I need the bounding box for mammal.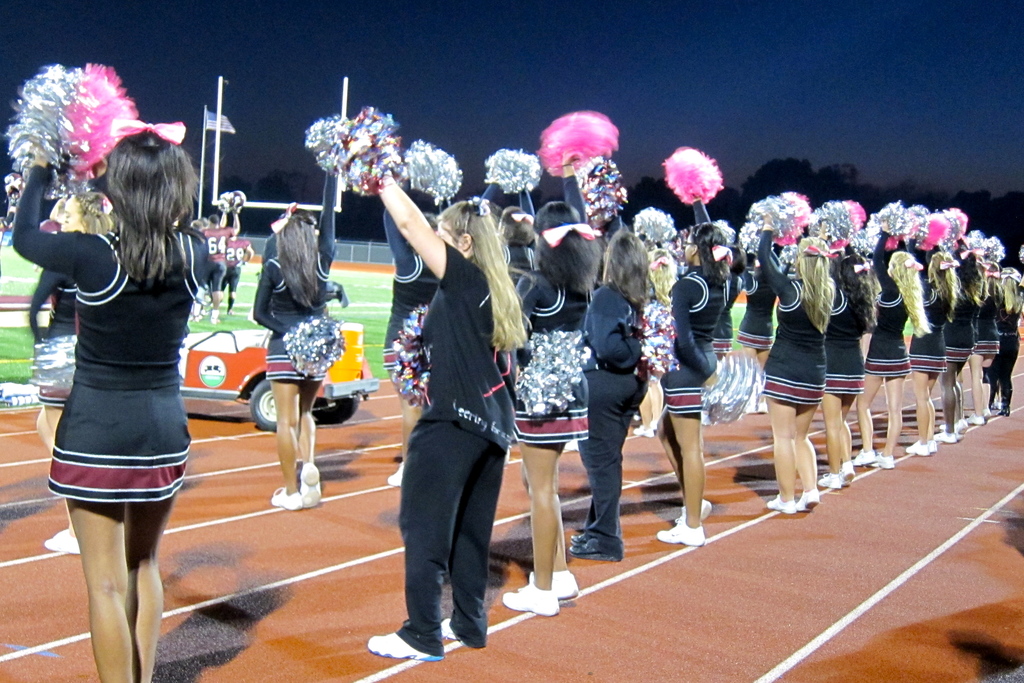
Here it is: crop(221, 208, 251, 298).
